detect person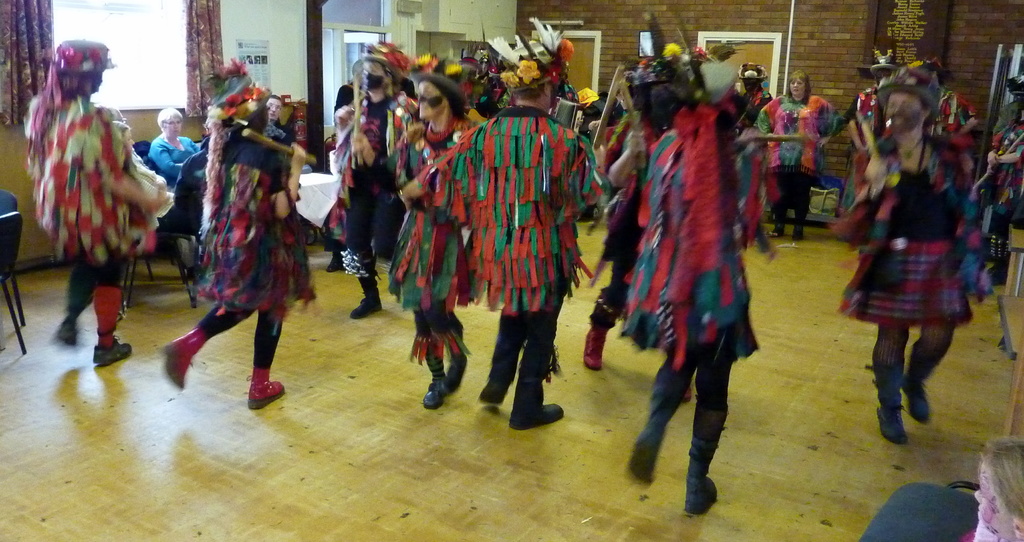
x1=905 y1=59 x2=973 y2=139
